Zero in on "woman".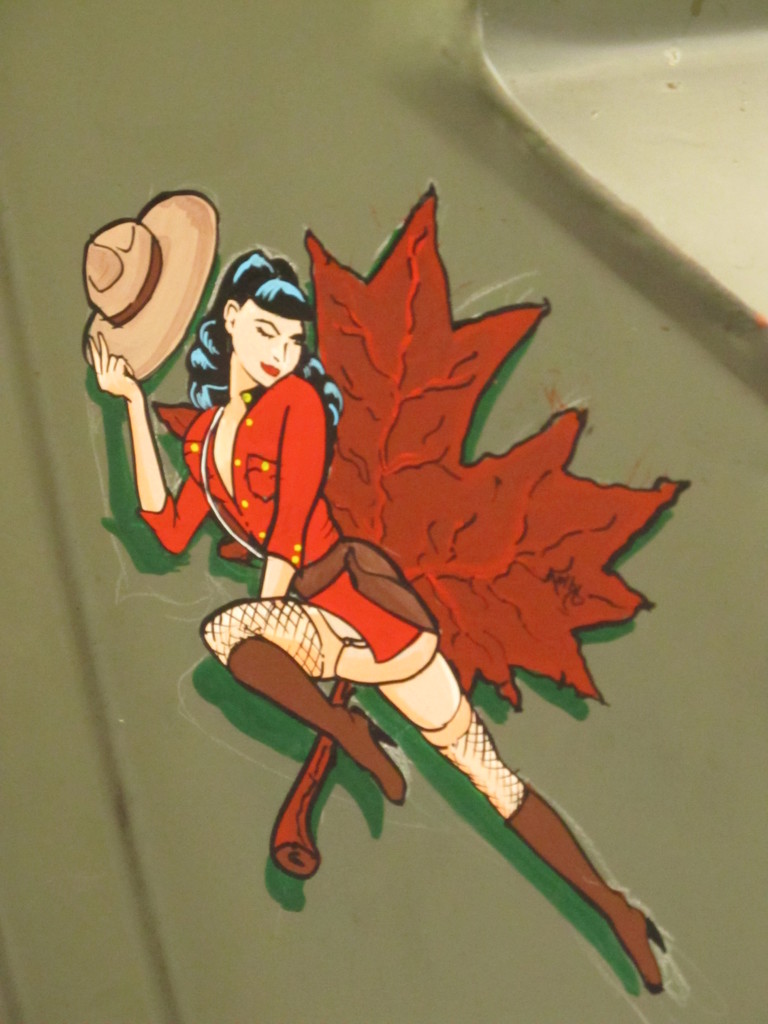
Zeroed in: [138,85,664,973].
